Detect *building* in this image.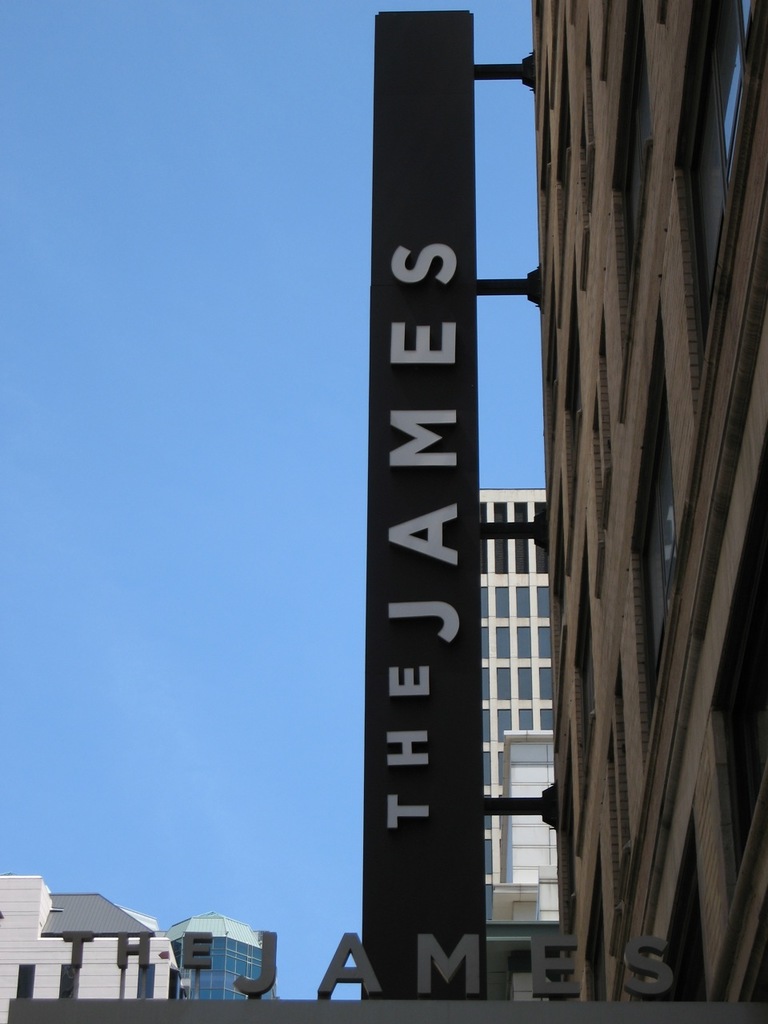
Detection: rect(527, 0, 767, 1002).
